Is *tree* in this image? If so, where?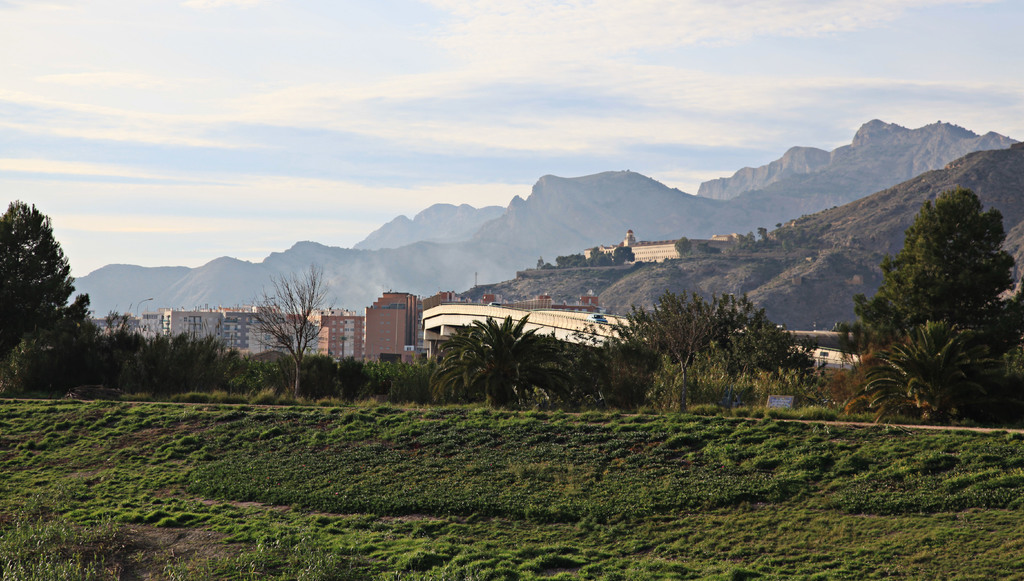
Yes, at (left=226, top=350, right=282, bottom=400).
